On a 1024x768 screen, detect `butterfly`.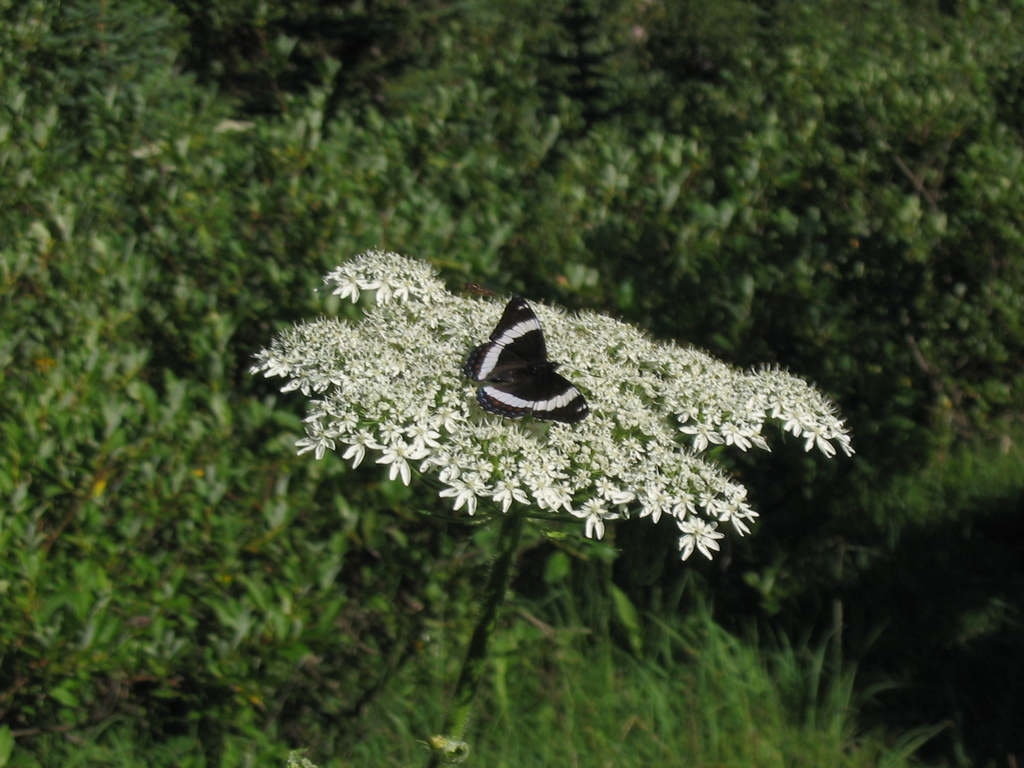
bbox(464, 291, 590, 422).
